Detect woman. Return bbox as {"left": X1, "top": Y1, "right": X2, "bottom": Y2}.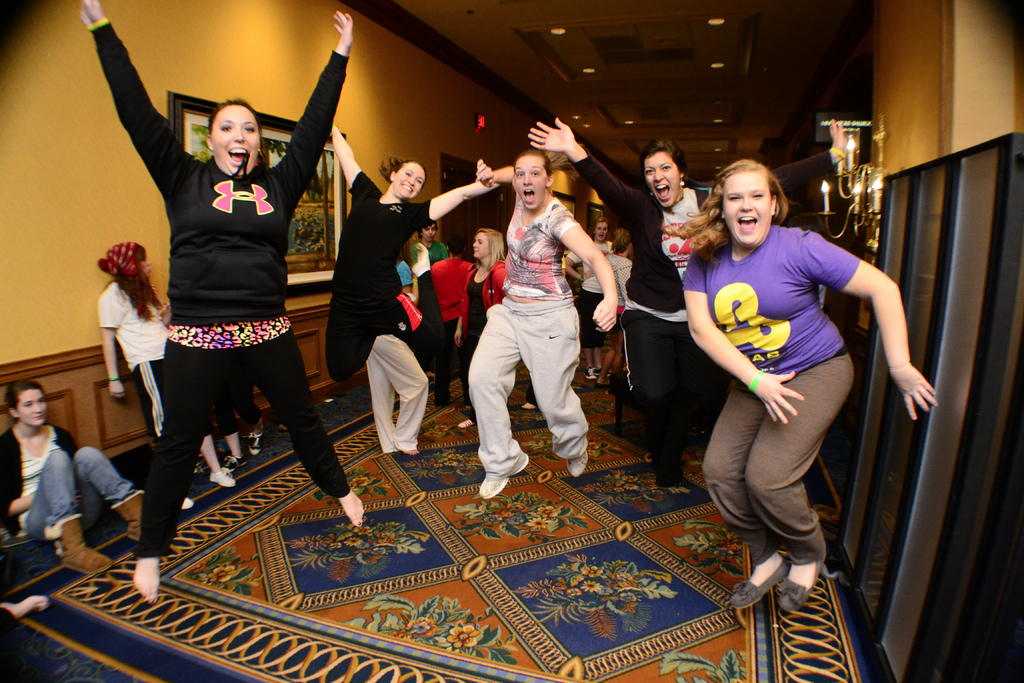
{"left": 431, "top": 236, "right": 470, "bottom": 406}.
